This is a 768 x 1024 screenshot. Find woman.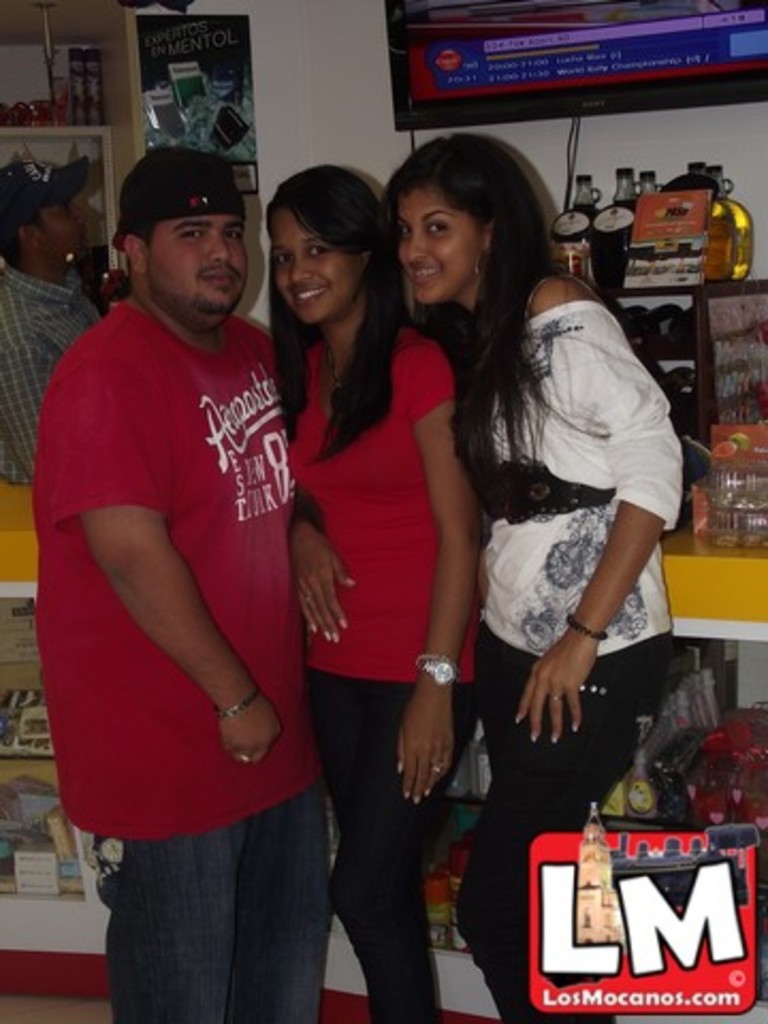
Bounding box: l=427, t=137, r=691, b=1005.
